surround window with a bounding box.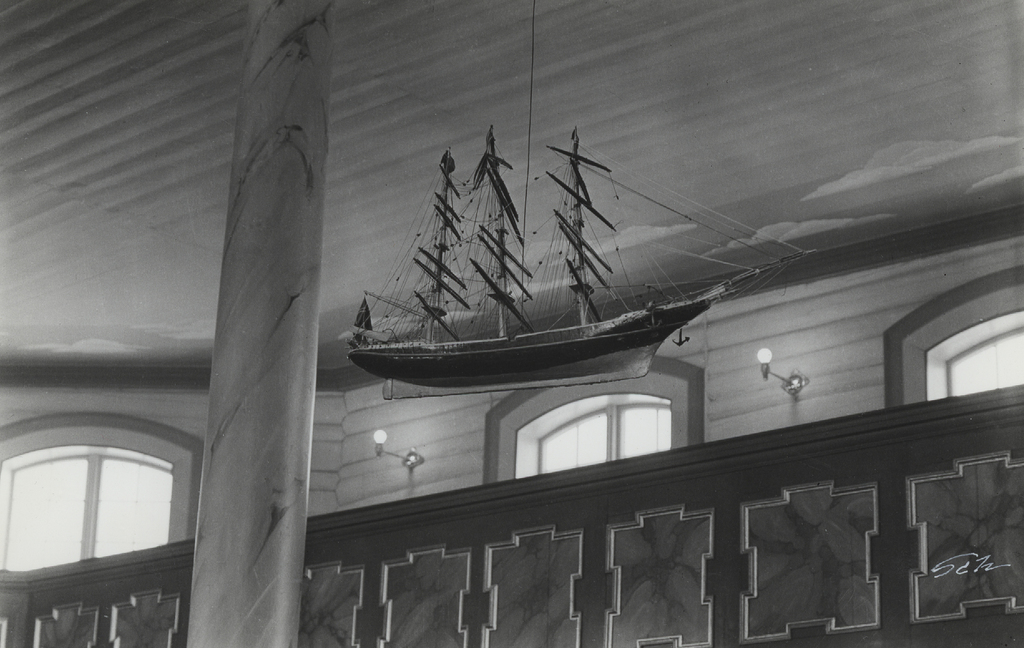
box=[920, 308, 1023, 391].
